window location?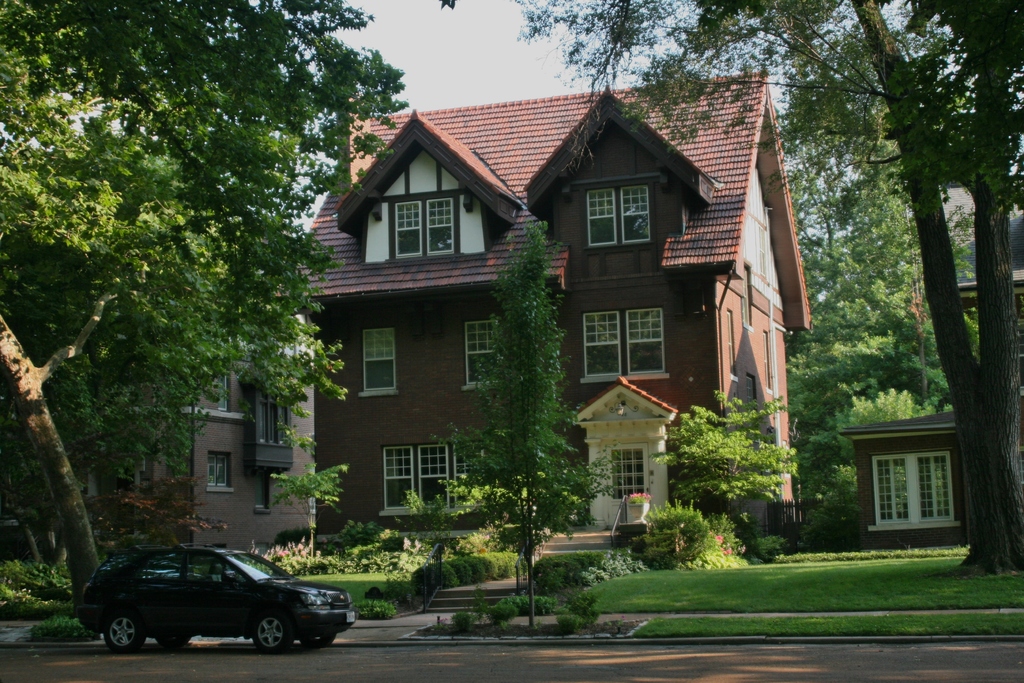
rect(139, 555, 178, 584)
